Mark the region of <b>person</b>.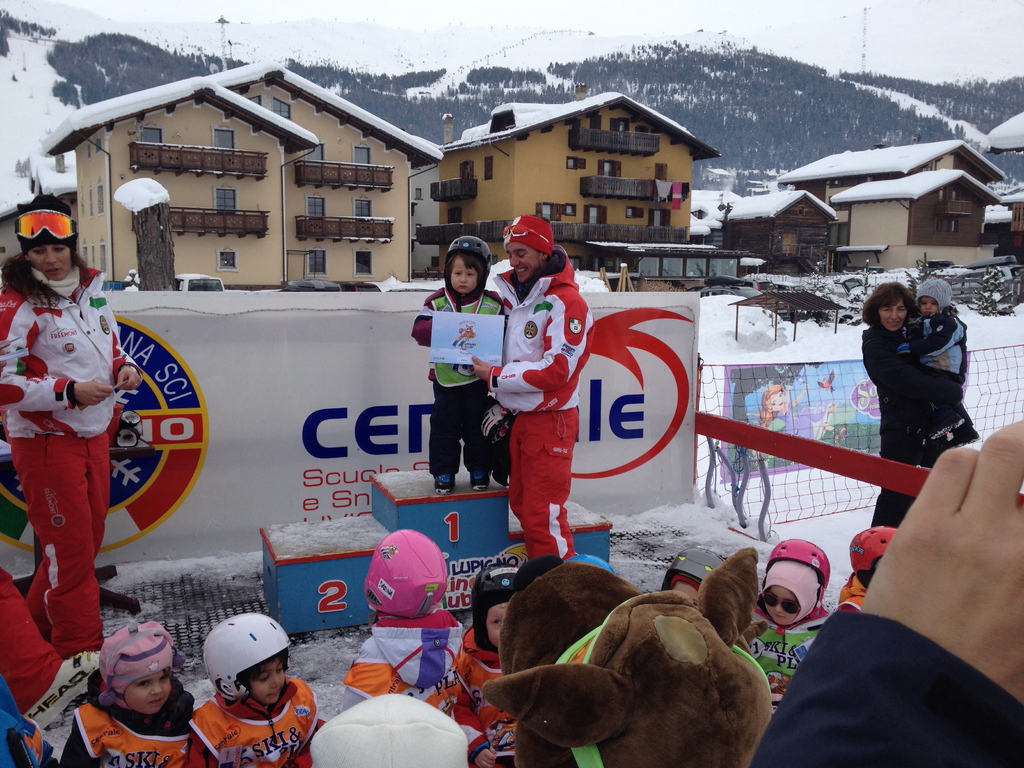
Region: detection(58, 620, 194, 765).
